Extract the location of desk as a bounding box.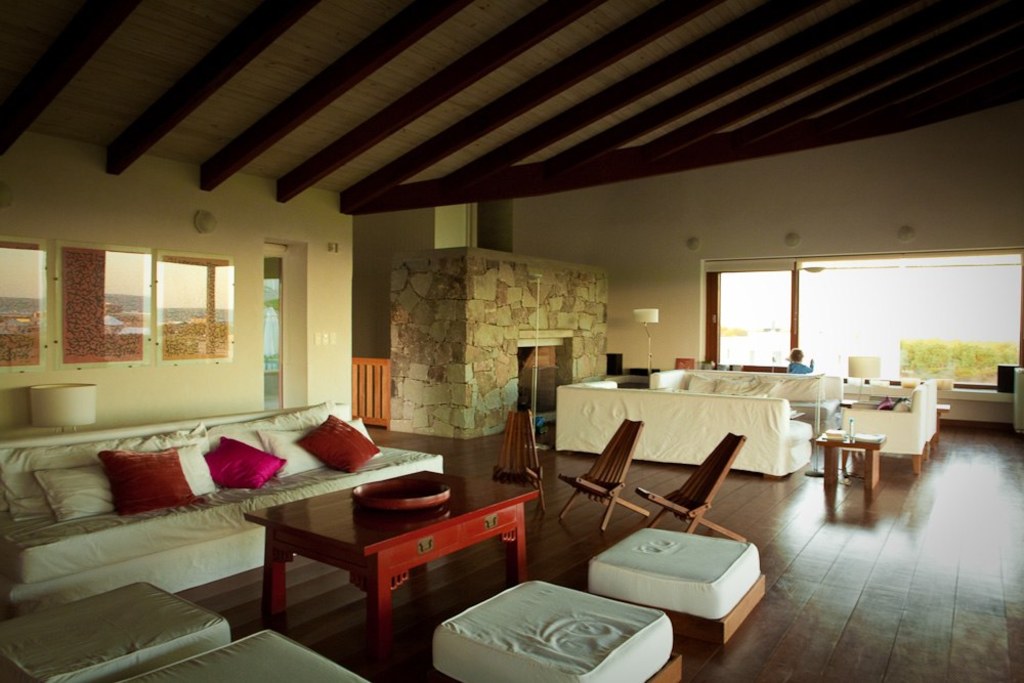
{"x1": 226, "y1": 478, "x2": 534, "y2": 654}.
